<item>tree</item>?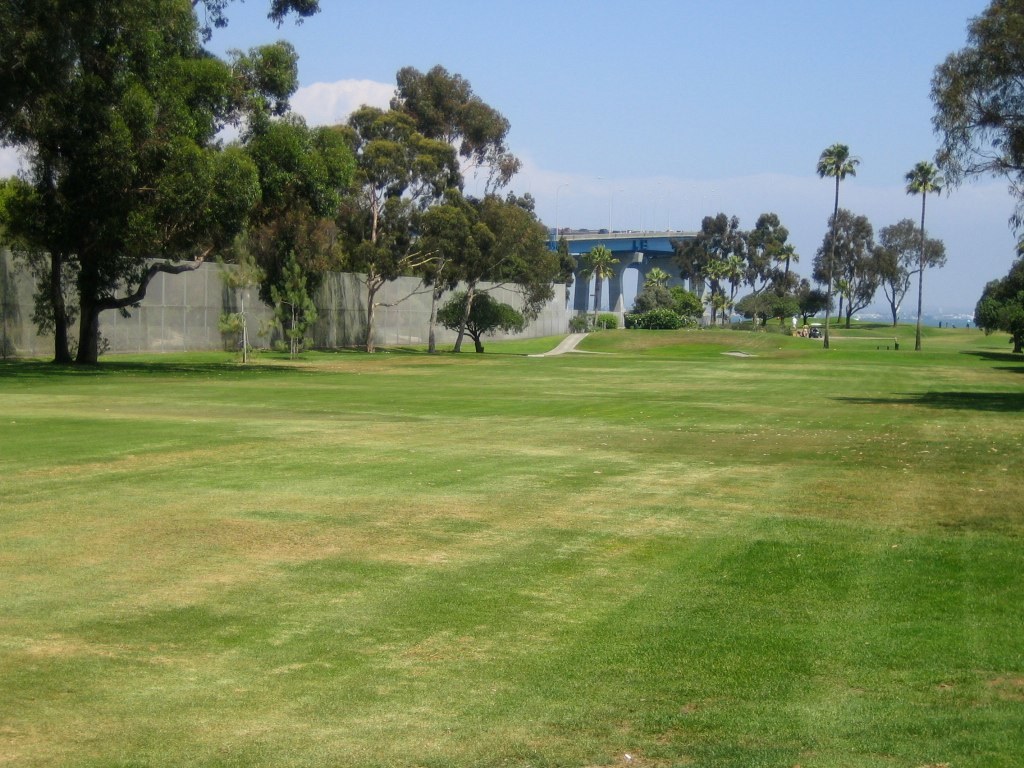
select_region(404, 194, 556, 354)
